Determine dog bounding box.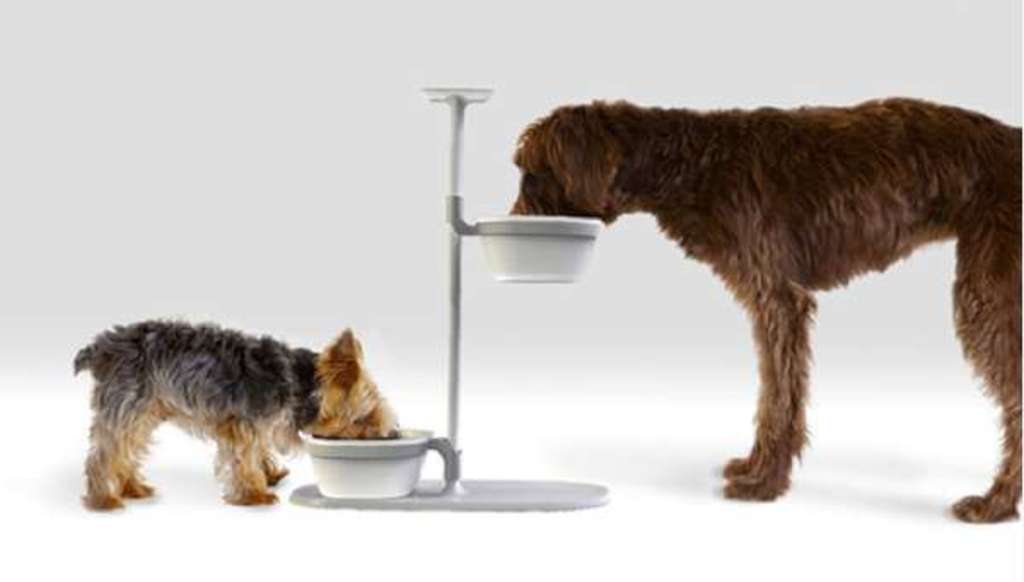
Determined: (67,312,432,503).
